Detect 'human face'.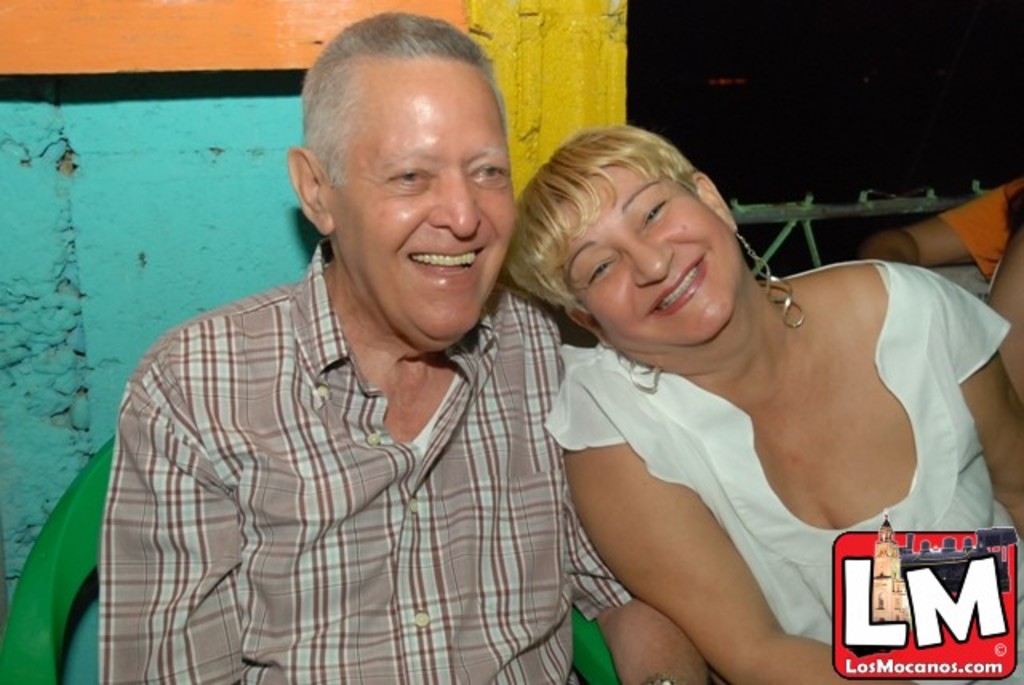
Detected at (left=330, top=61, right=518, bottom=354).
